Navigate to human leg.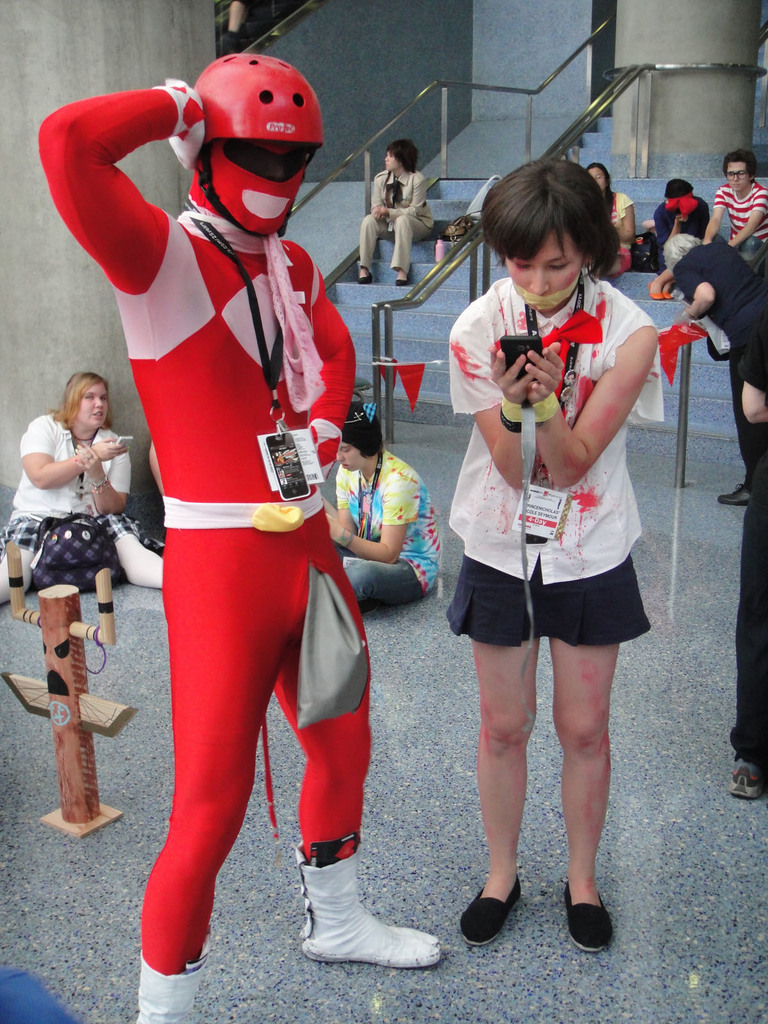
Navigation target: left=356, top=211, right=391, bottom=281.
